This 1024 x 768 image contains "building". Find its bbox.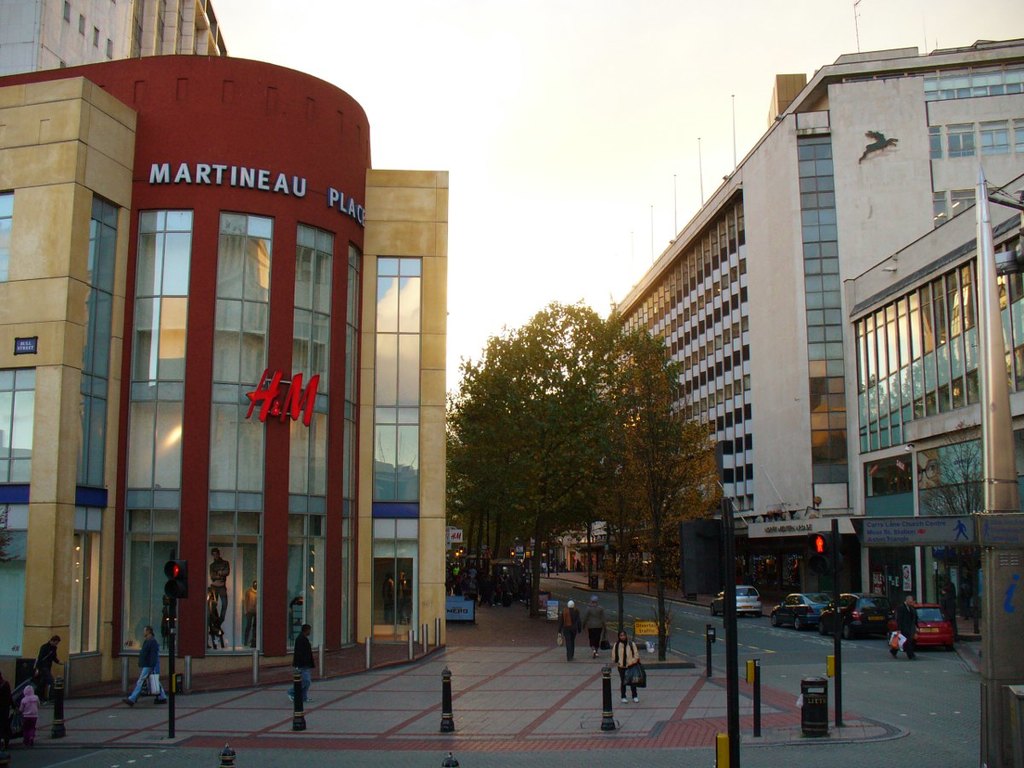
locate(0, 0, 229, 77).
